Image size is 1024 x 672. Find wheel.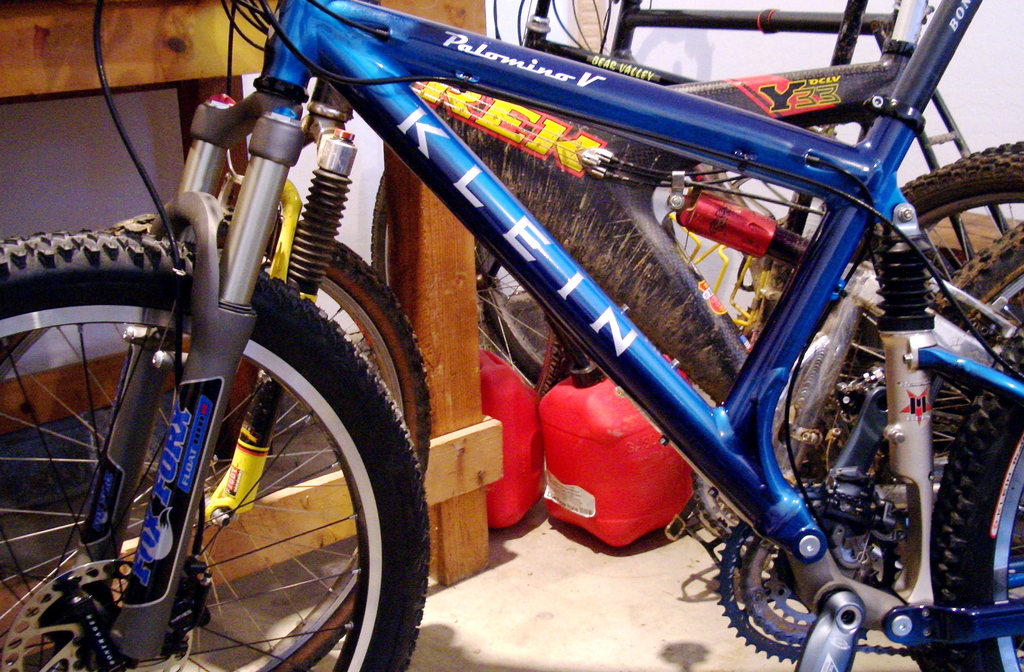
872/210/1023/575.
